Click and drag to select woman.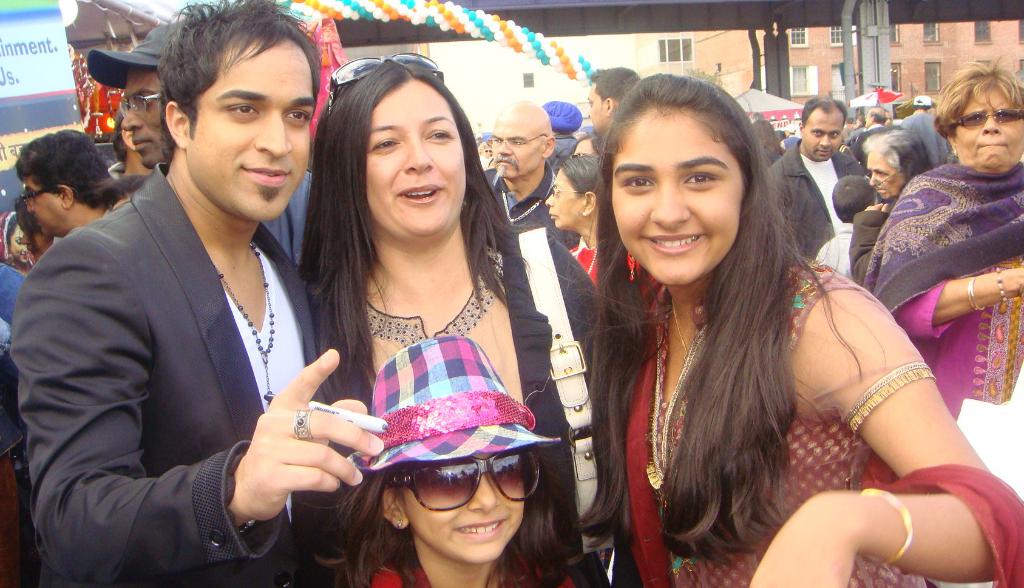
Selection: bbox=(570, 67, 942, 587).
